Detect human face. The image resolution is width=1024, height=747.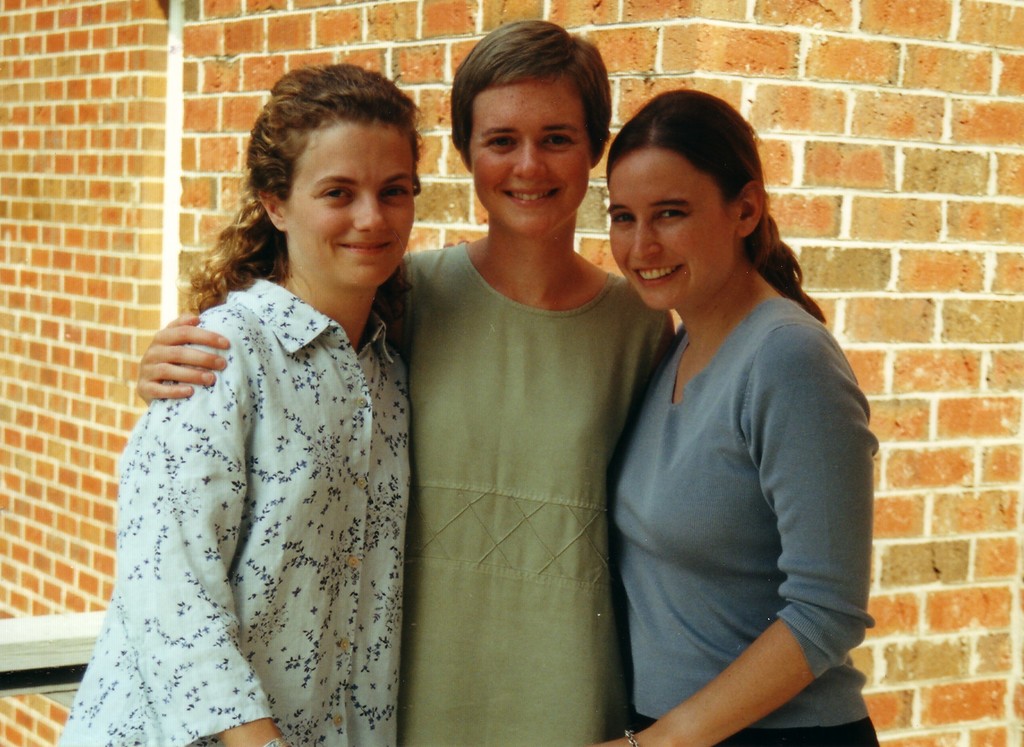
left=470, top=87, right=591, bottom=234.
